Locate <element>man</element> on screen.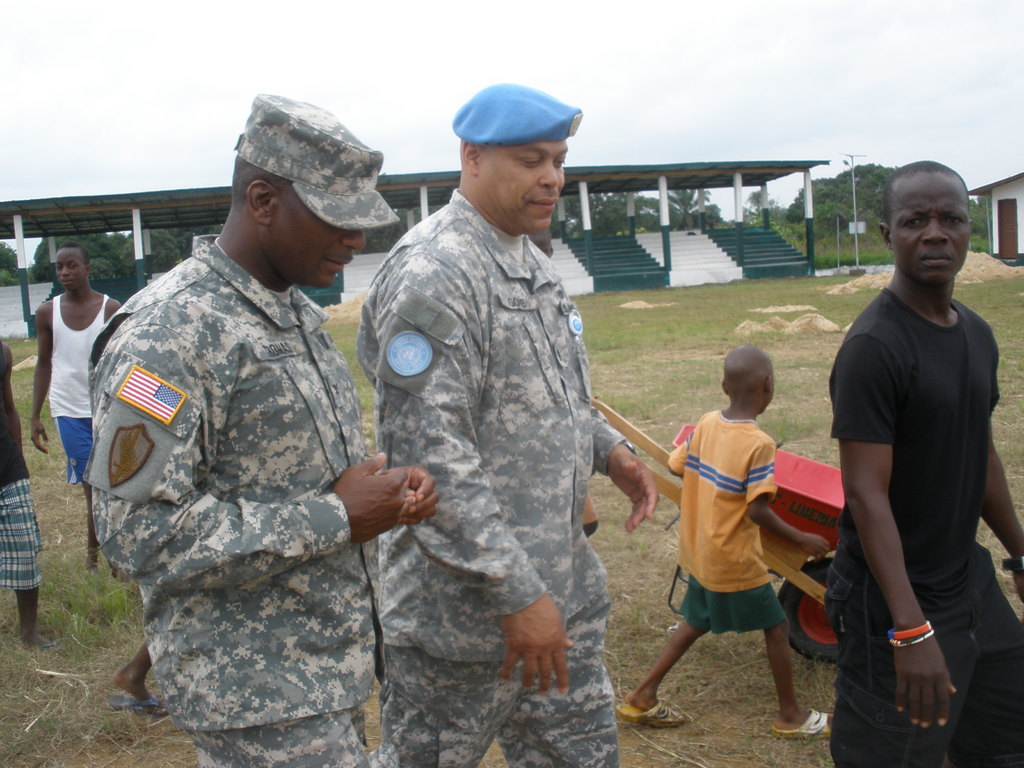
On screen at (28, 238, 131, 582).
